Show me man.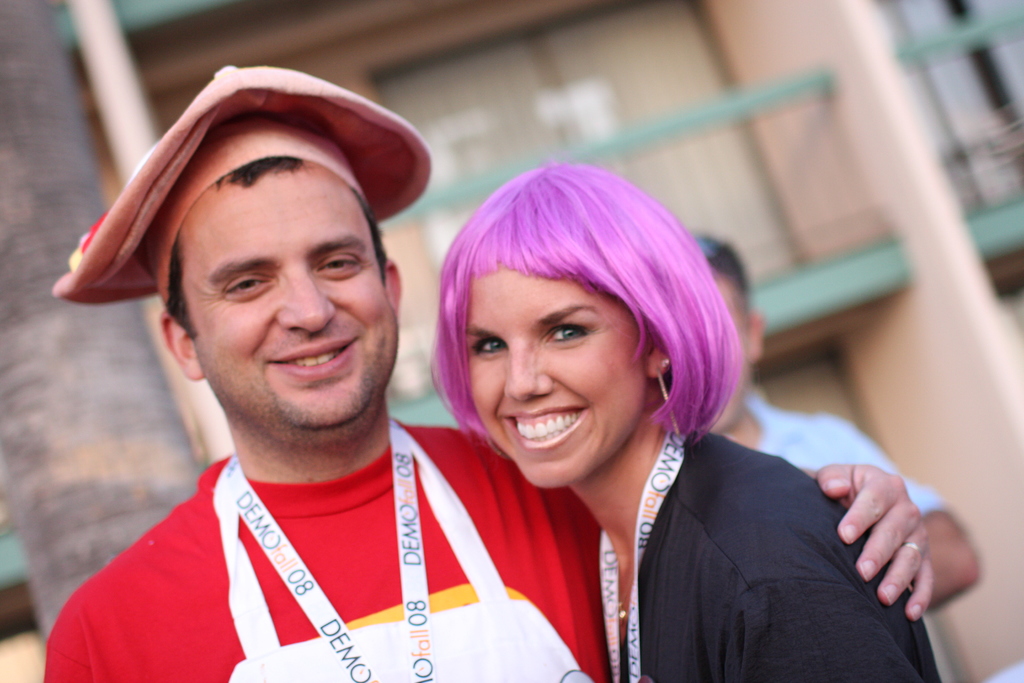
man is here: (left=673, top=234, right=987, bottom=682).
